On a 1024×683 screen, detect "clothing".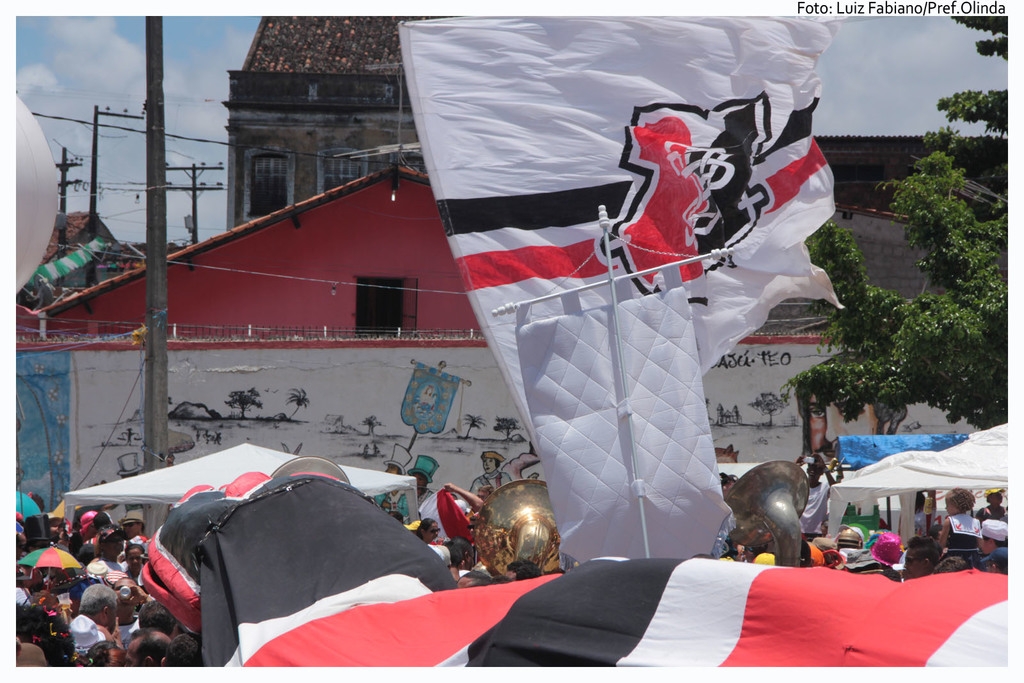
947, 516, 980, 556.
